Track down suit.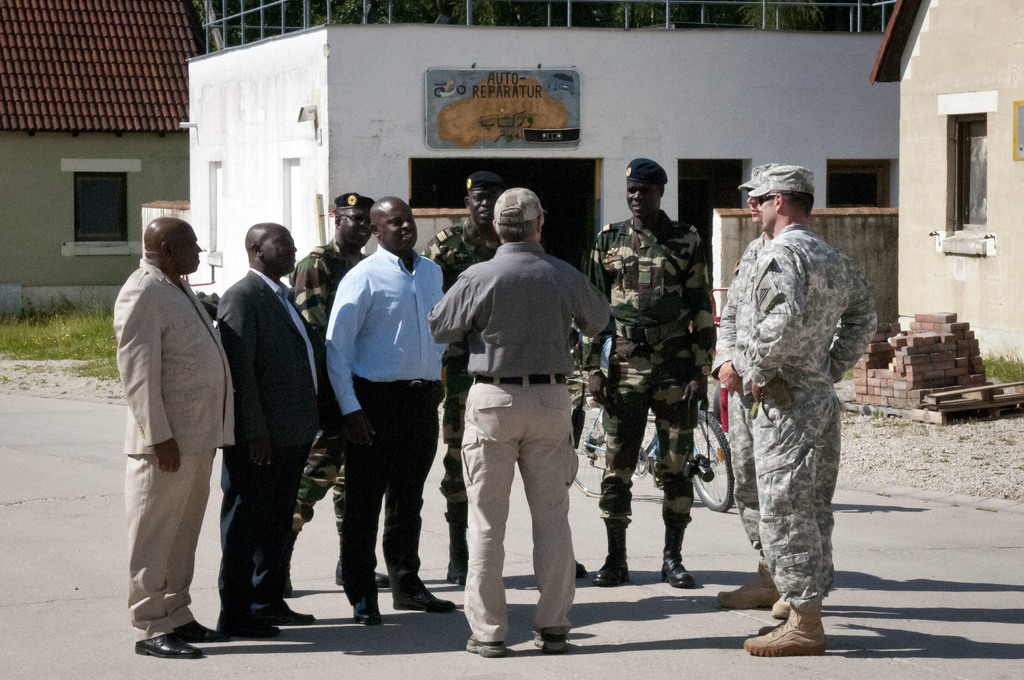
Tracked to [left=219, top=267, right=329, bottom=623].
